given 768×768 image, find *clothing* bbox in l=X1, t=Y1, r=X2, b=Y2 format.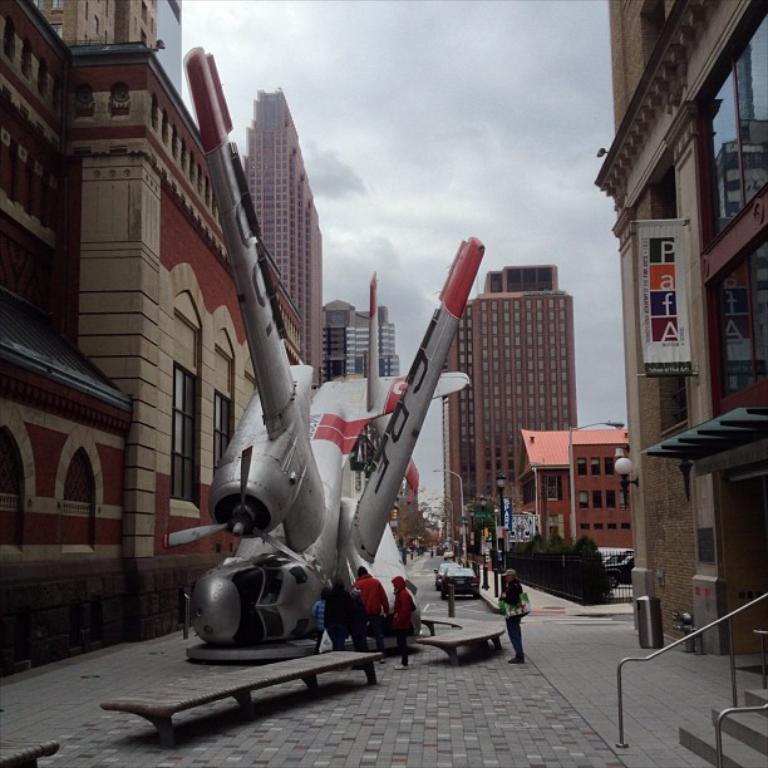
l=506, t=576, r=522, b=658.
